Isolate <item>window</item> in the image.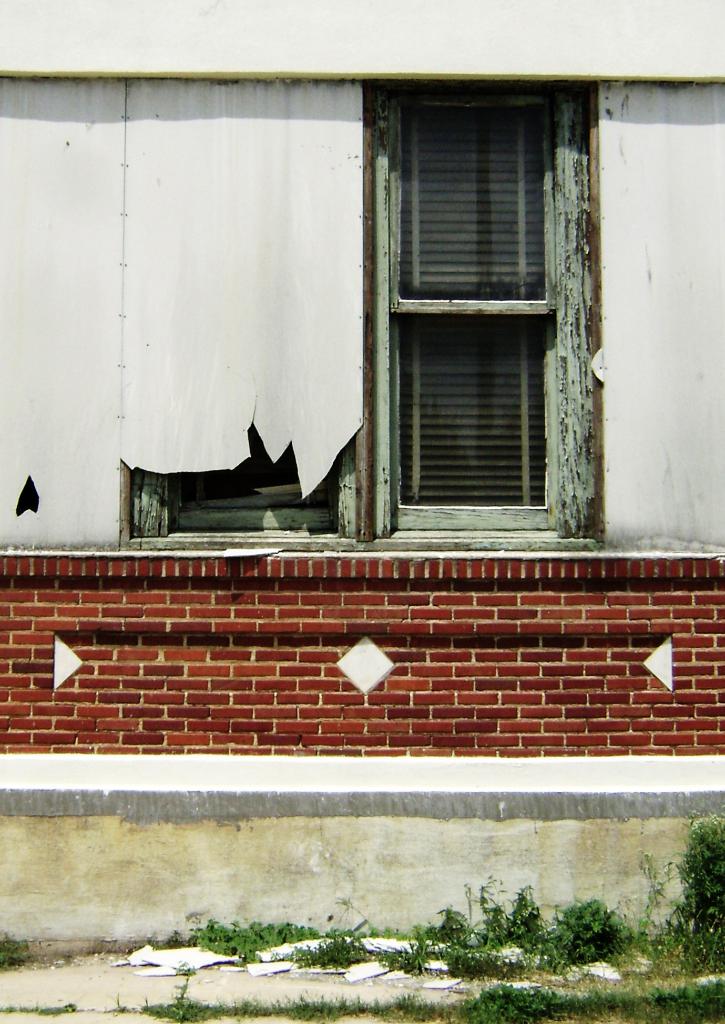
Isolated region: (396, 97, 562, 295).
